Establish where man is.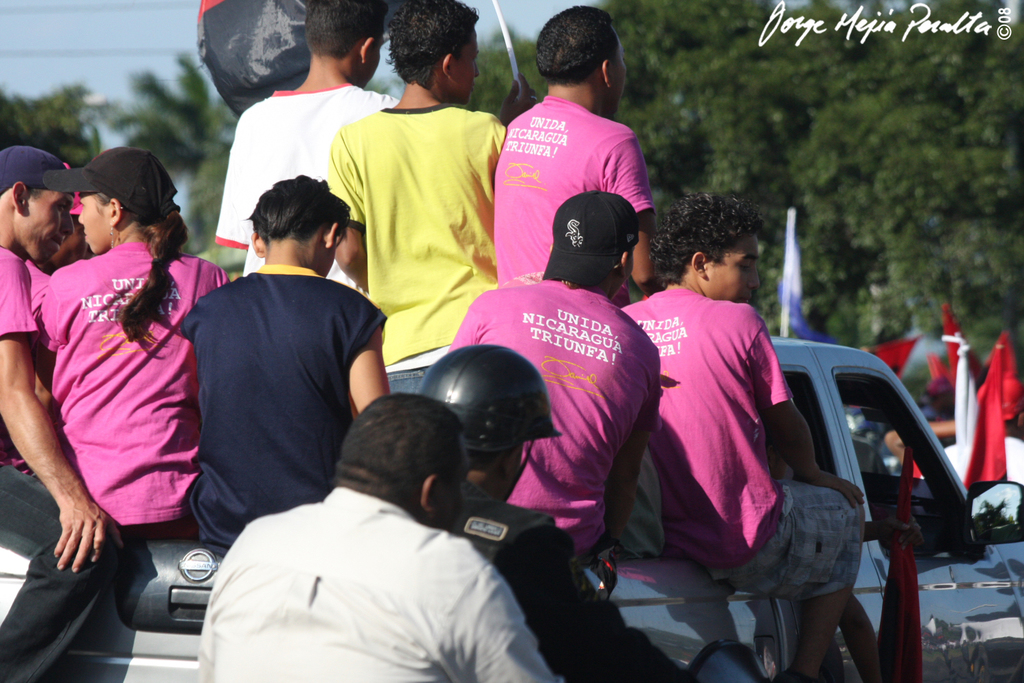
Established at rect(0, 143, 122, 682).
